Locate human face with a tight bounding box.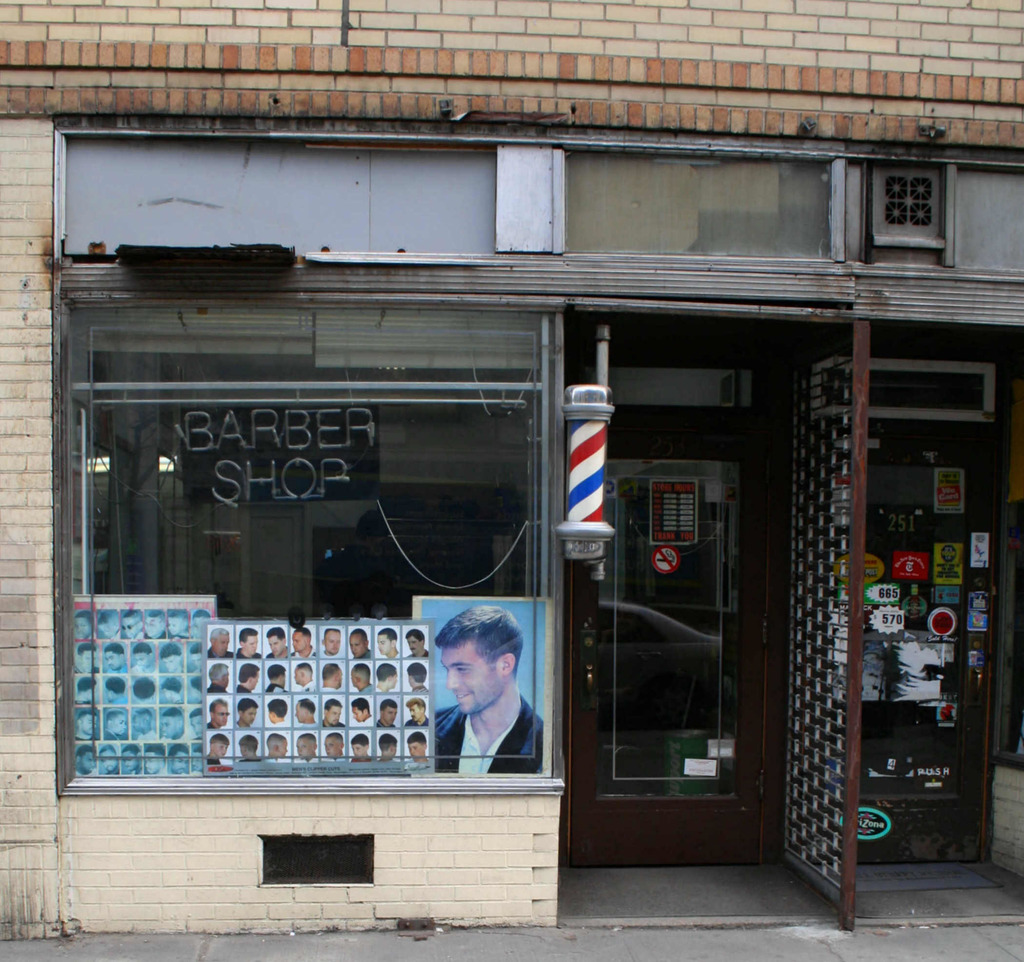
x1=134, y1=649, x2=153, y2=672.
